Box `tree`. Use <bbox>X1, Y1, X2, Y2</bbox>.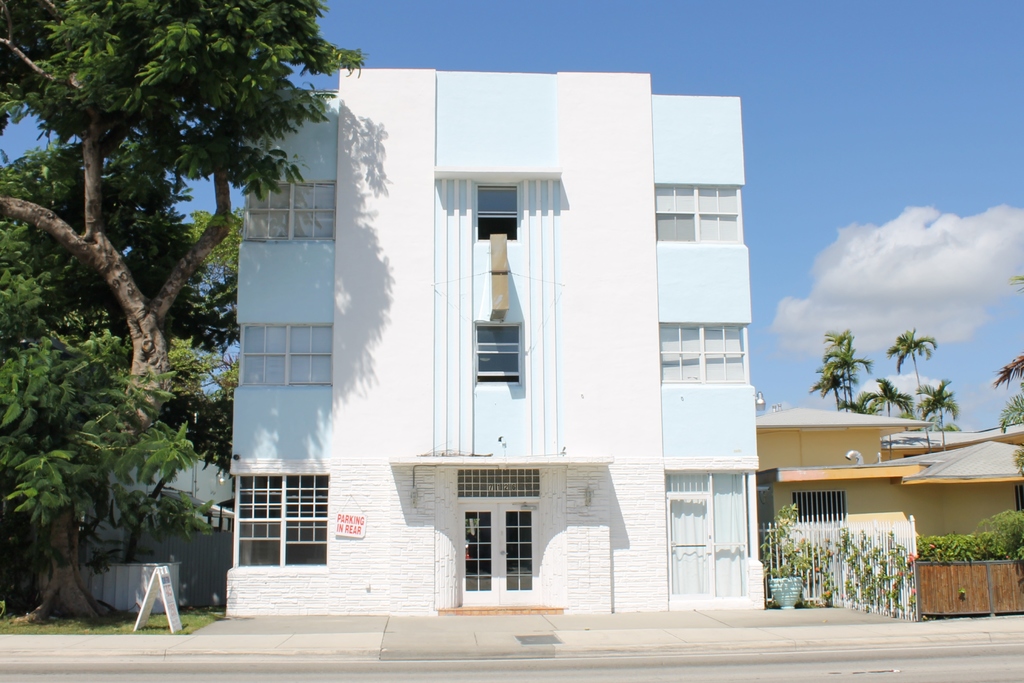
<bbox>175, 197, 233, 376</bbox>.
